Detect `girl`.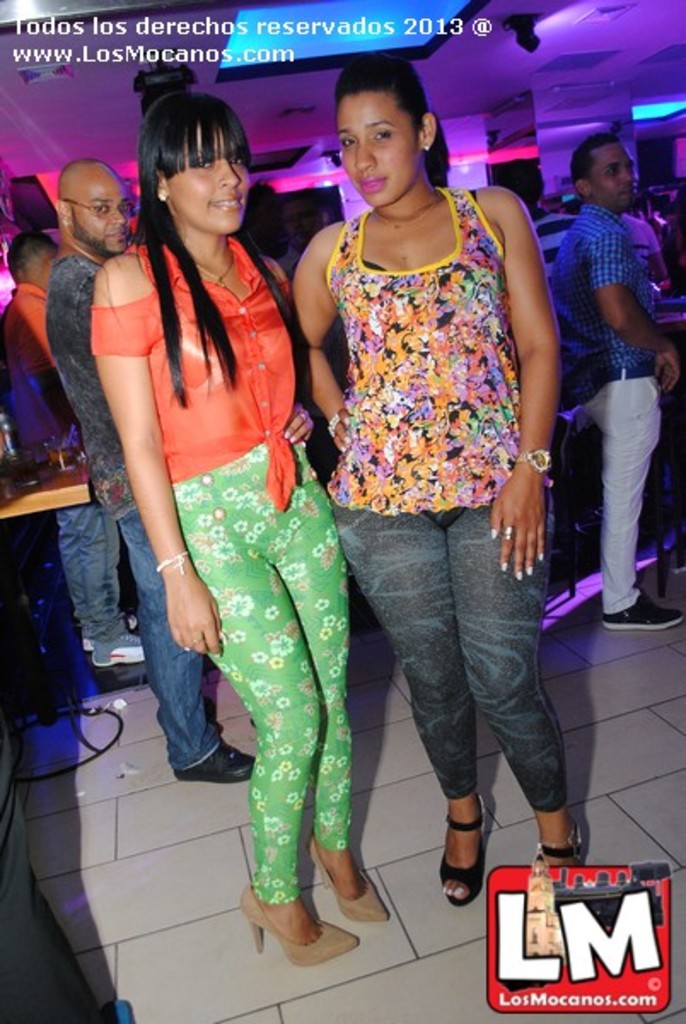
Detected at [87, 90, 389, 969].
